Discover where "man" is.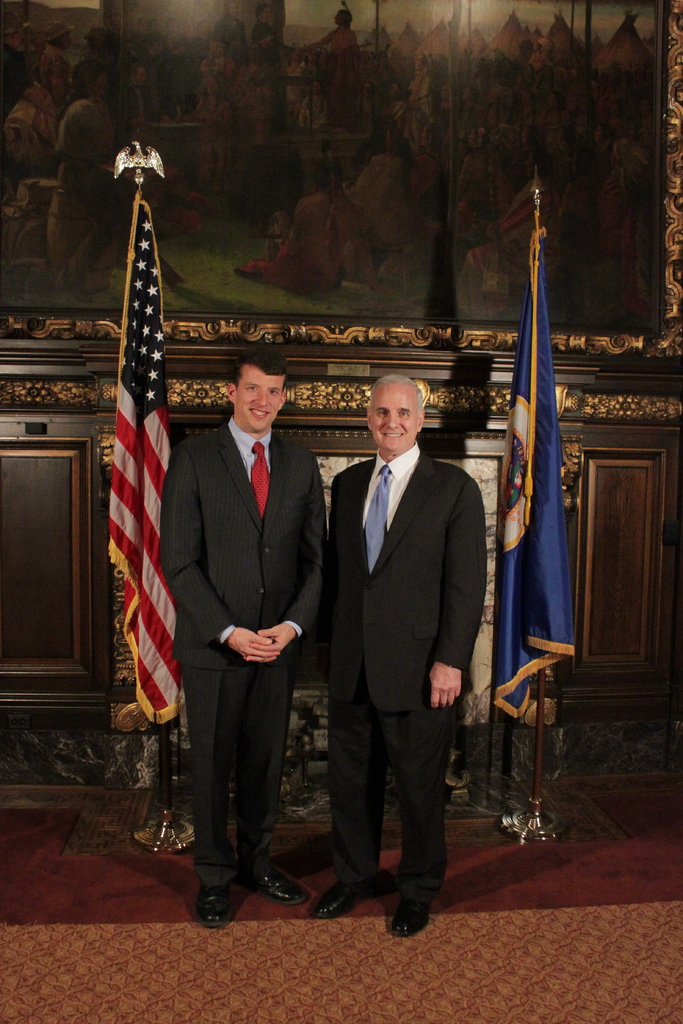
Discovered at Rect(160, 344, 327, 929).
